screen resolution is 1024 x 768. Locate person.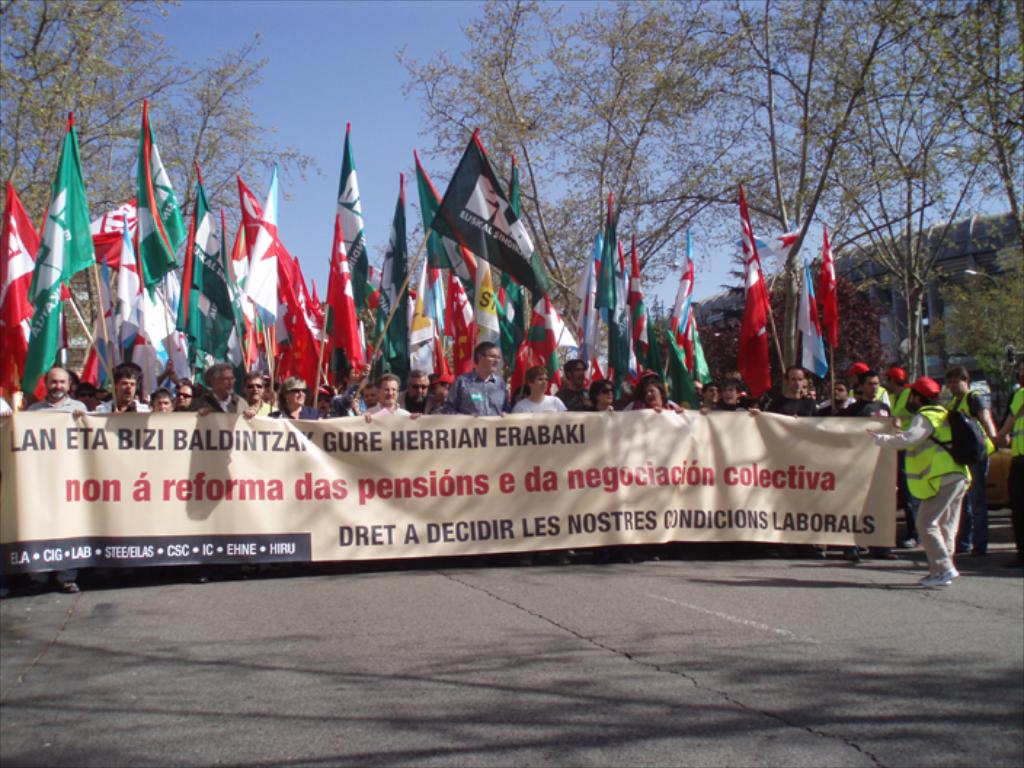
Rect(867, 372, 985, 586).
